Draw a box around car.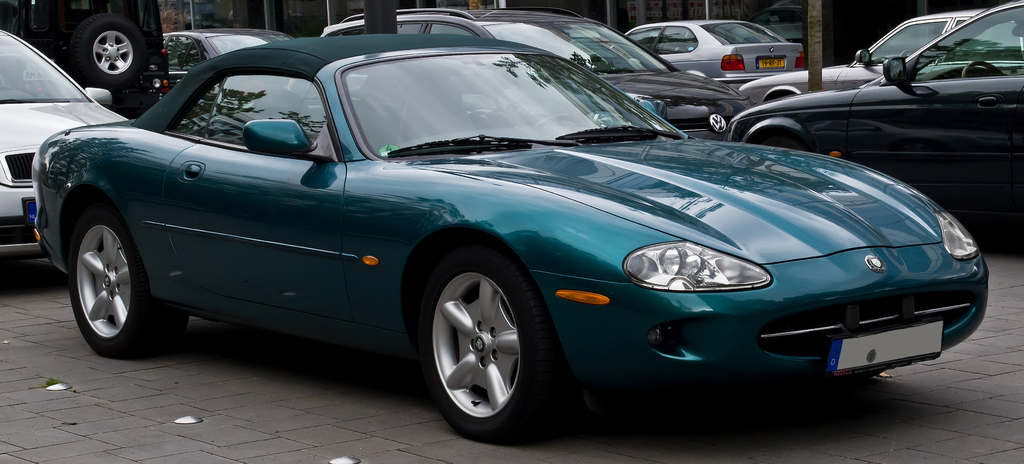
159:25:294:96.
